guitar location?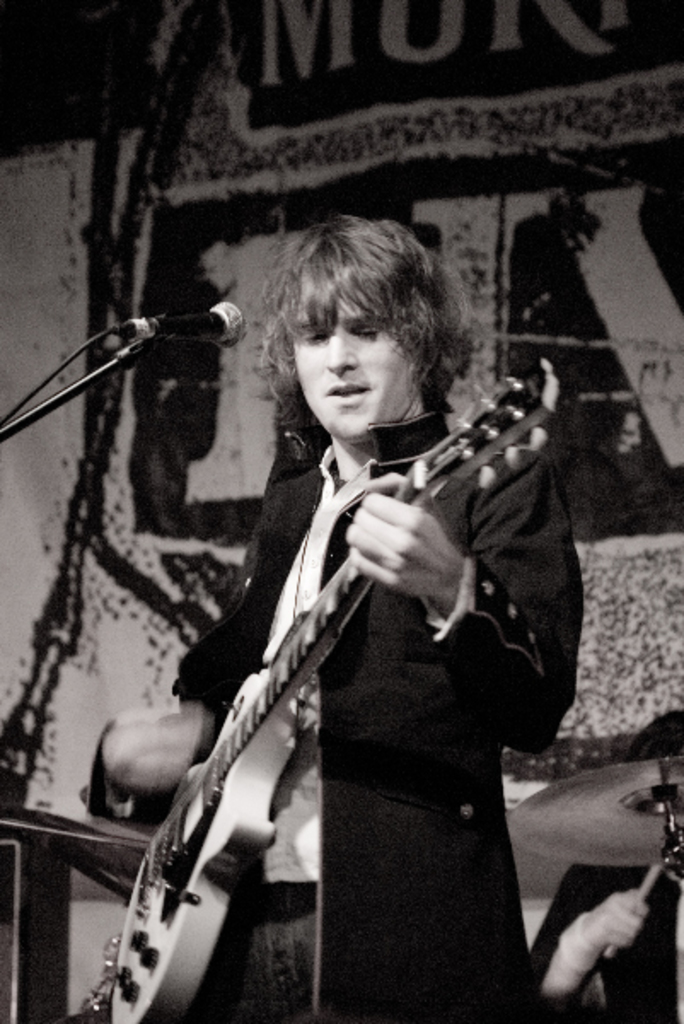
<box>97,355,568,1022</box>
